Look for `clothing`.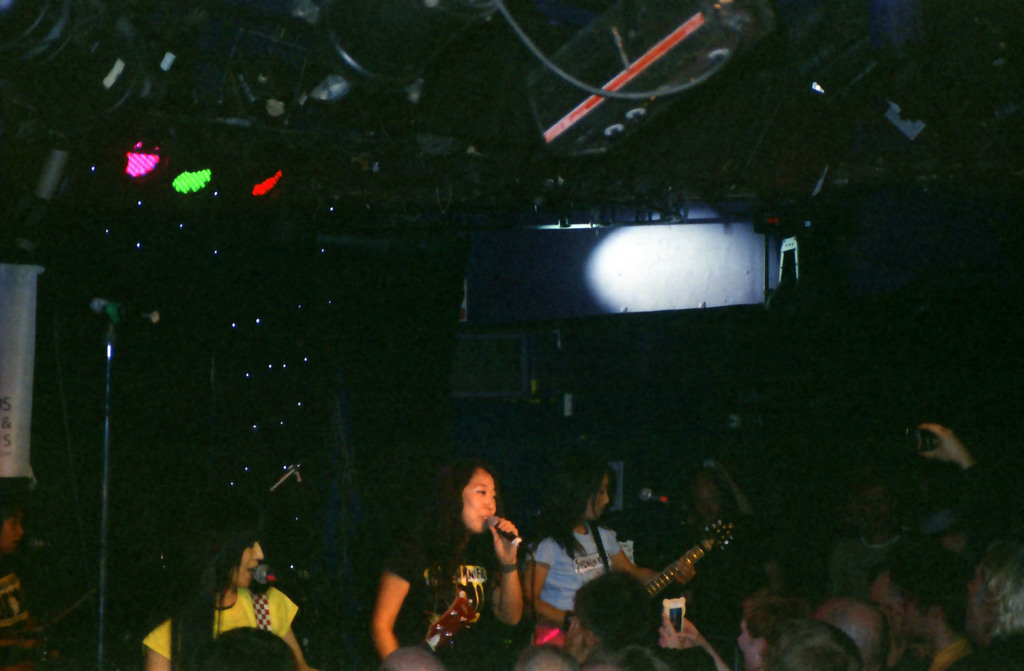
Found: region(183, 560, 320, 665).
